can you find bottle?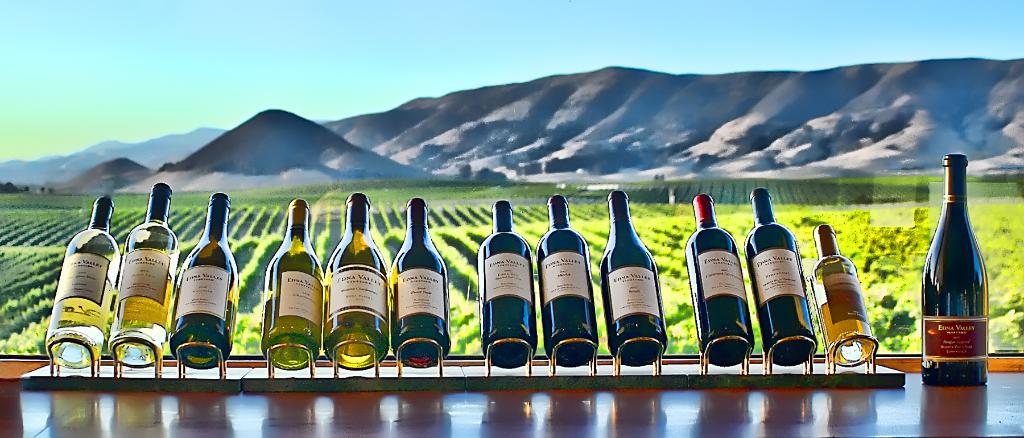
Yes, bounding box: <region>168, 193, 239, 370</region>.
